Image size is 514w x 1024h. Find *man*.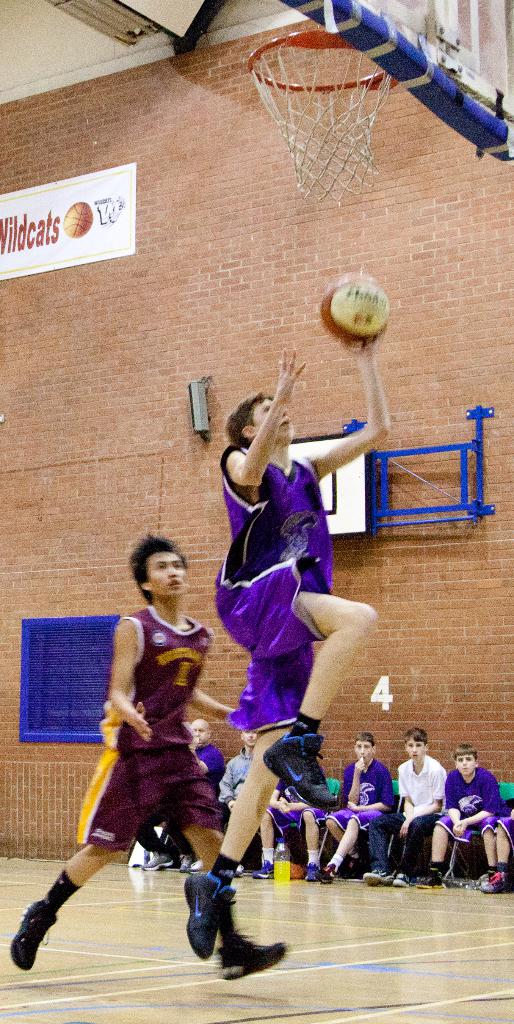
locate(204, 328, 369, 831).
